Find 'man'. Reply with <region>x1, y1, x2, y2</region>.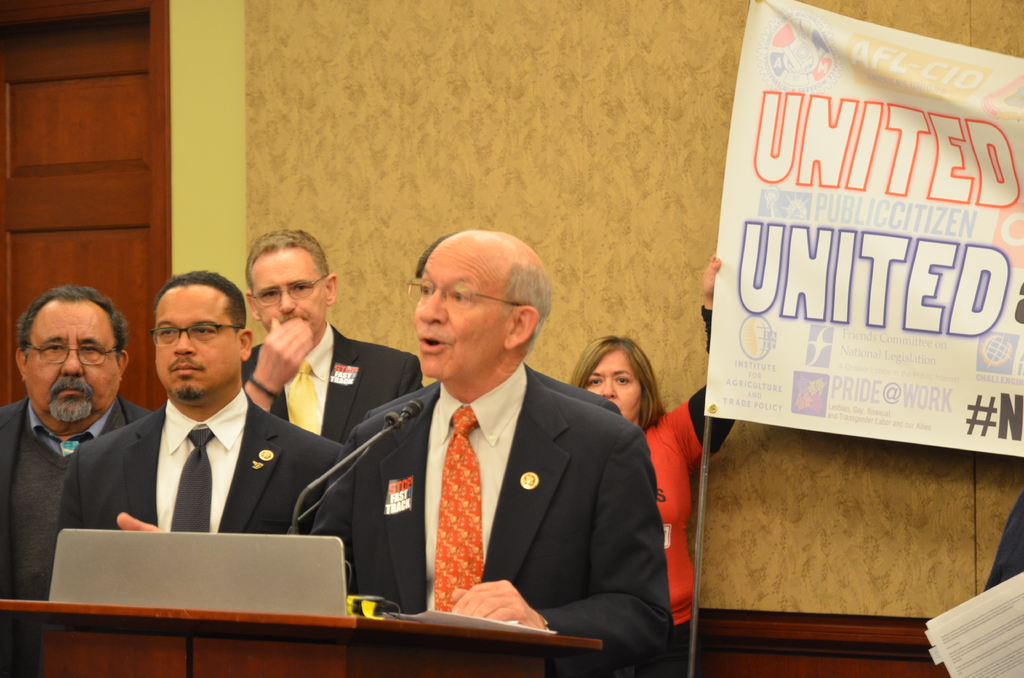
<region>239, 226, 426, 447</region>.
